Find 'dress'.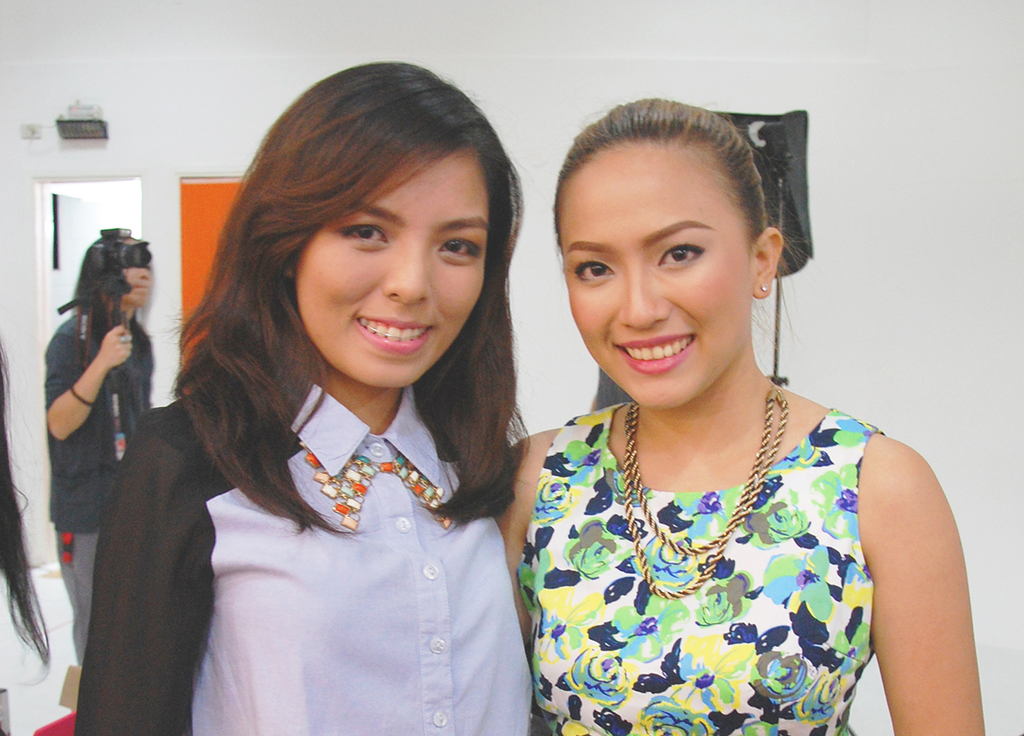
[left=515, top=404, right=884, bottom=735].
